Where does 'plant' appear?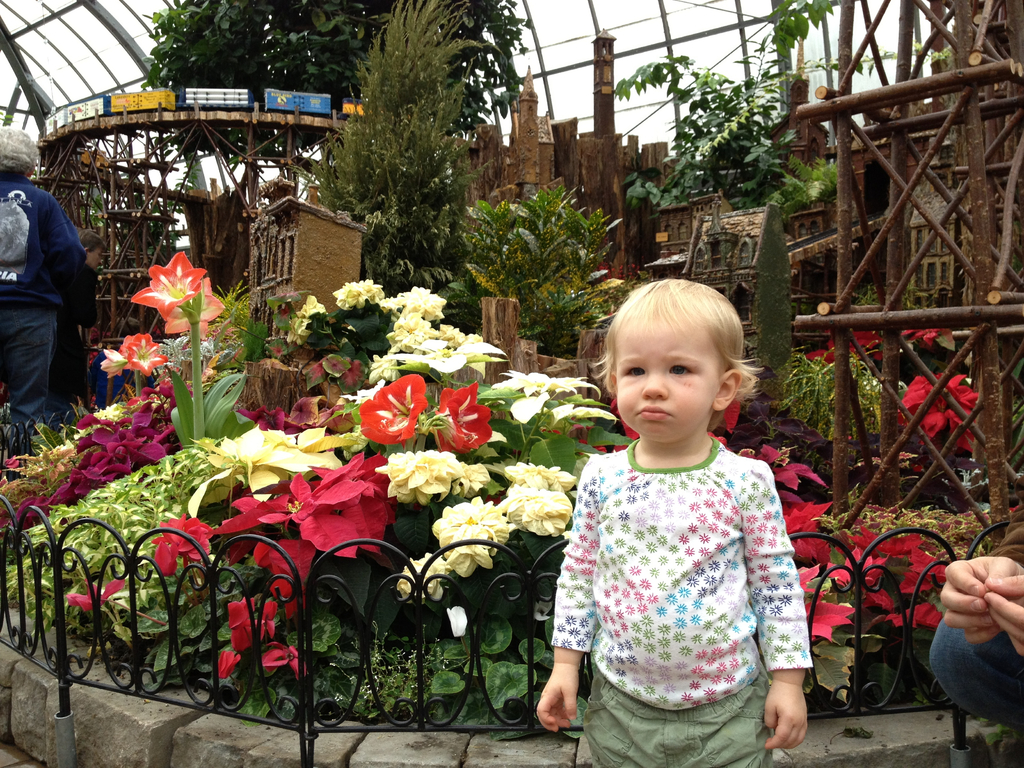
Appears at crop(609, 0, 836, 212).
